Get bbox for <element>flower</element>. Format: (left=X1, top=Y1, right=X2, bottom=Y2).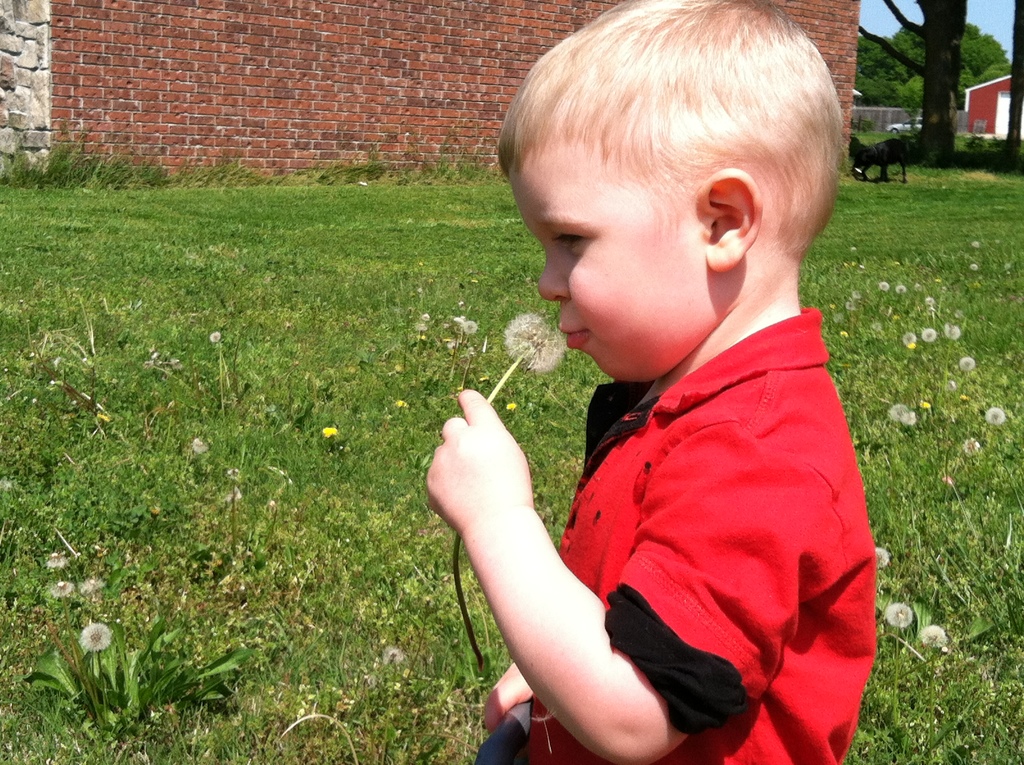
(left=454, top=314, right=464, bottom=321).
